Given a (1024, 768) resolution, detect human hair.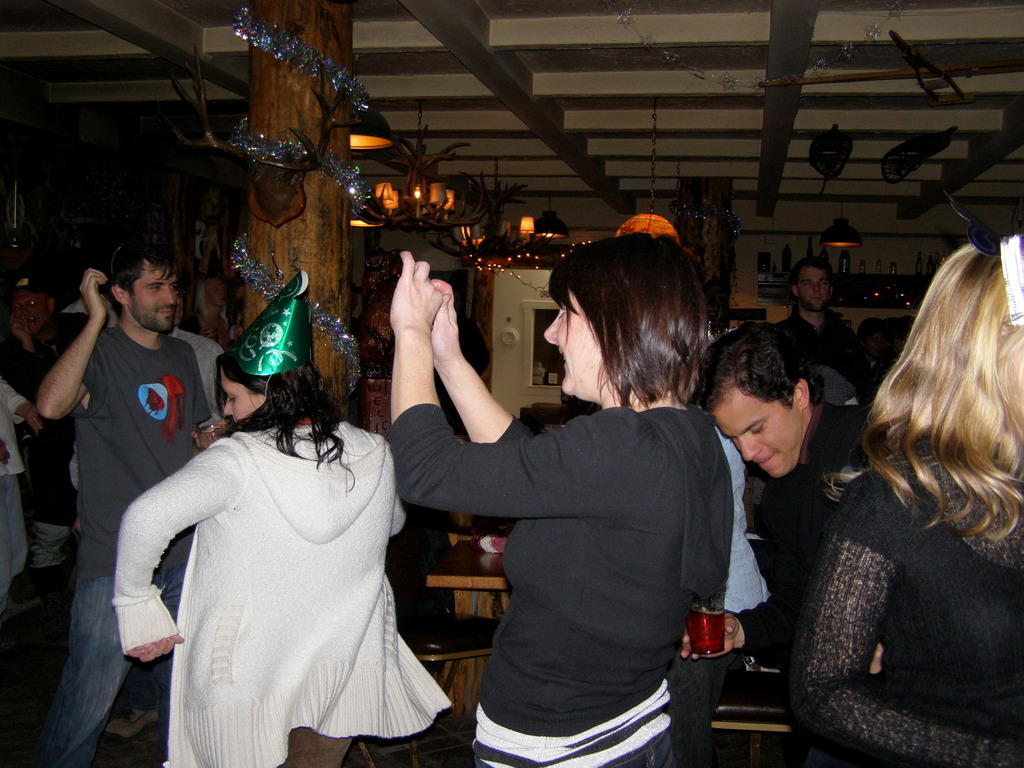
rect(791, 254, 835, 296).
